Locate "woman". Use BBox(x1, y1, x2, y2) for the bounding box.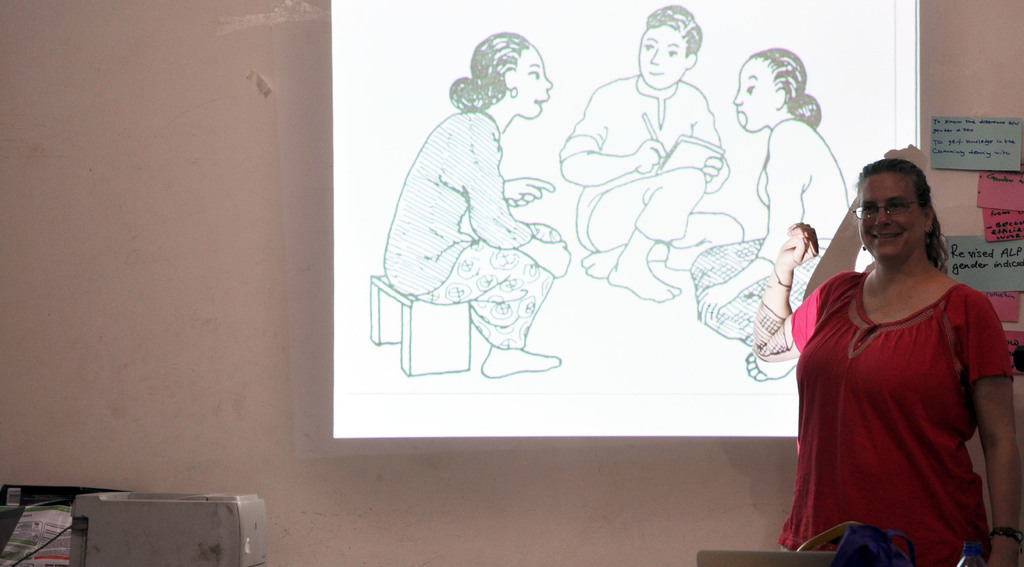
BBox(692, 48, 851, 382).
